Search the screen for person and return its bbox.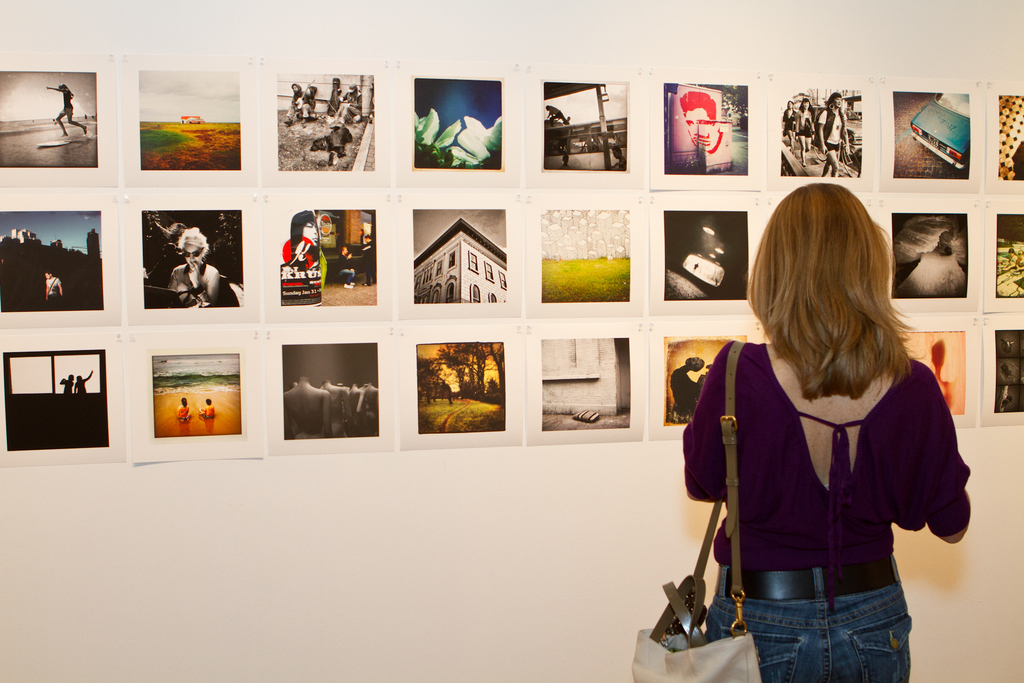
Found: (x1=325, y1=85, x2=360, y2=126).
